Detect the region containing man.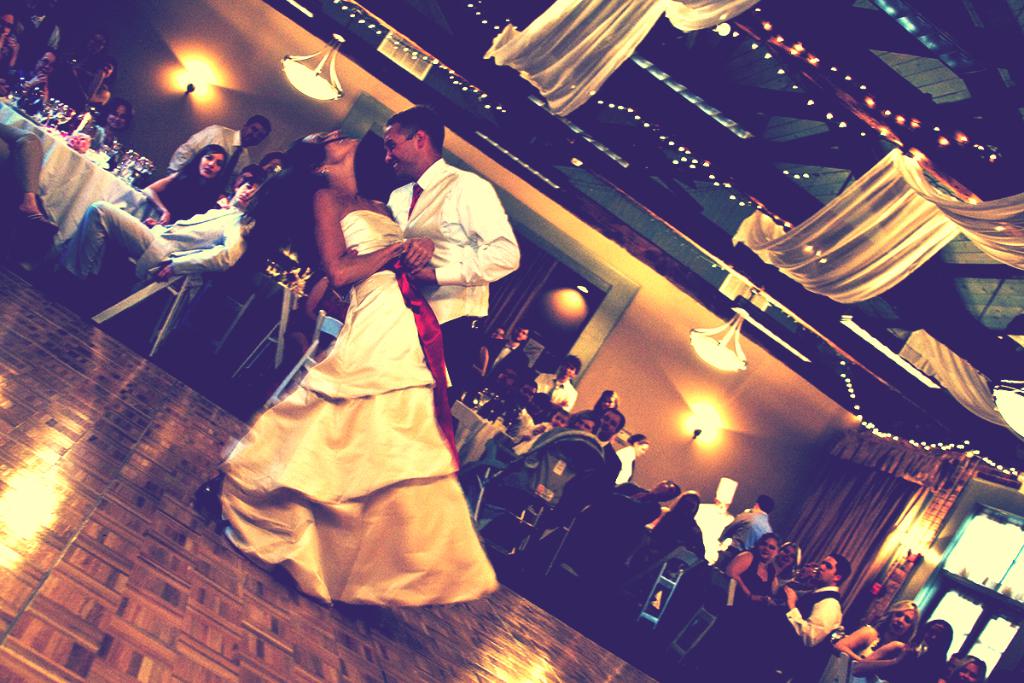
<bbox>571, 417, 596, 436</bbox>.
